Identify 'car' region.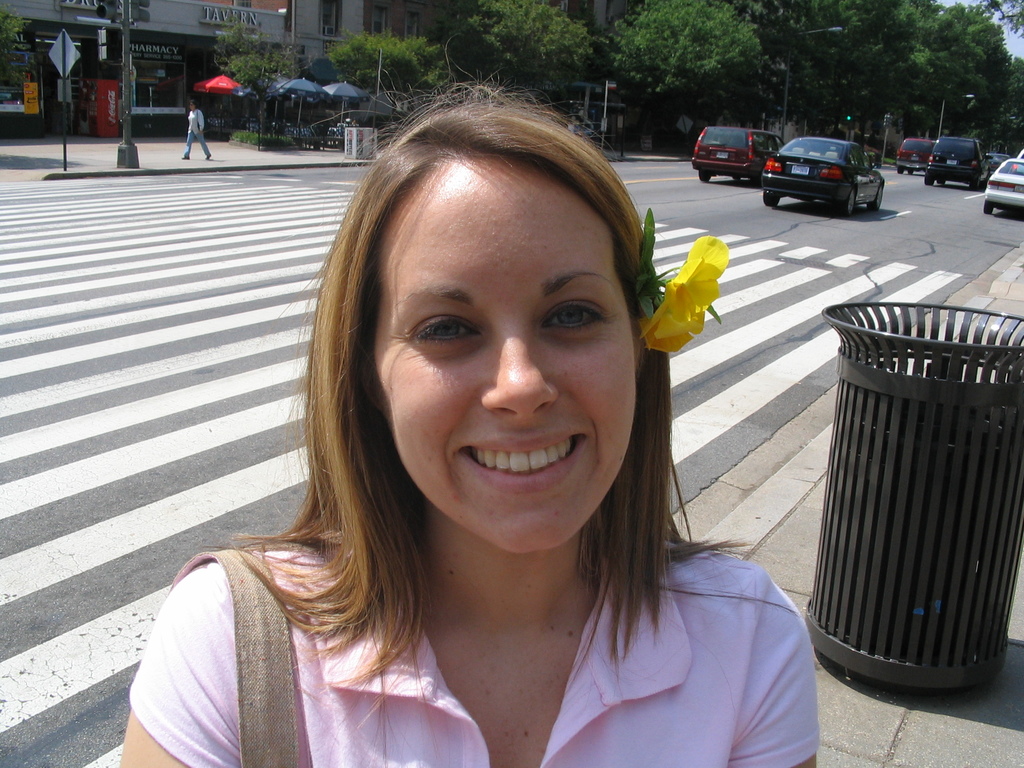
Region: pyautogui.locateOnScreen(694, 125, 788, 186).
